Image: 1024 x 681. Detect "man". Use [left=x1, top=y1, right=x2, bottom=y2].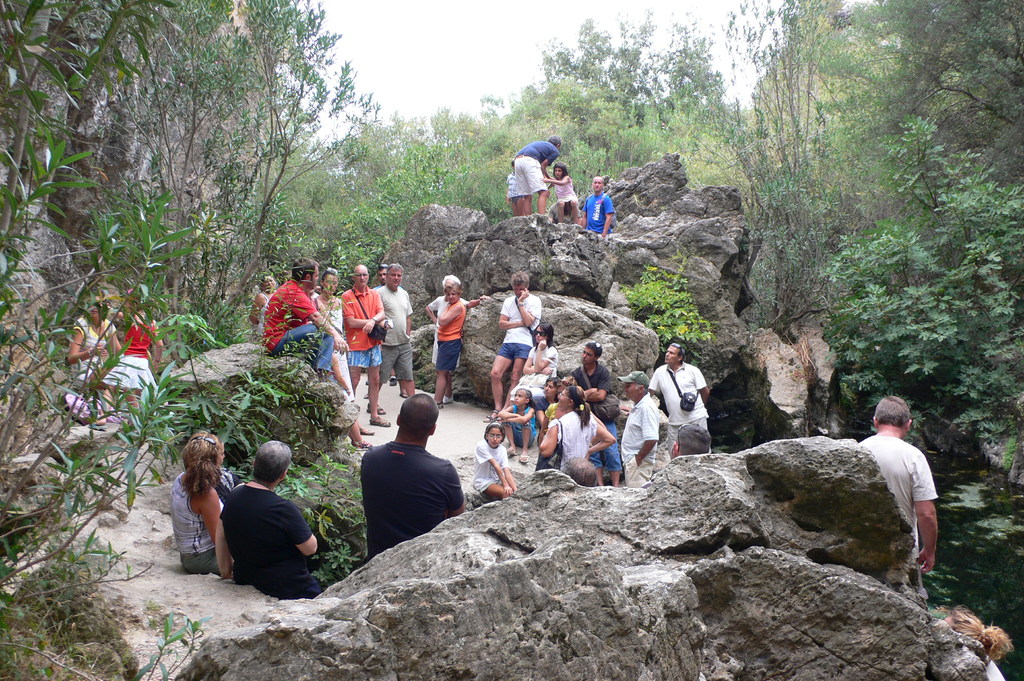
[left=376, top=259, right=412, bottom=413].
